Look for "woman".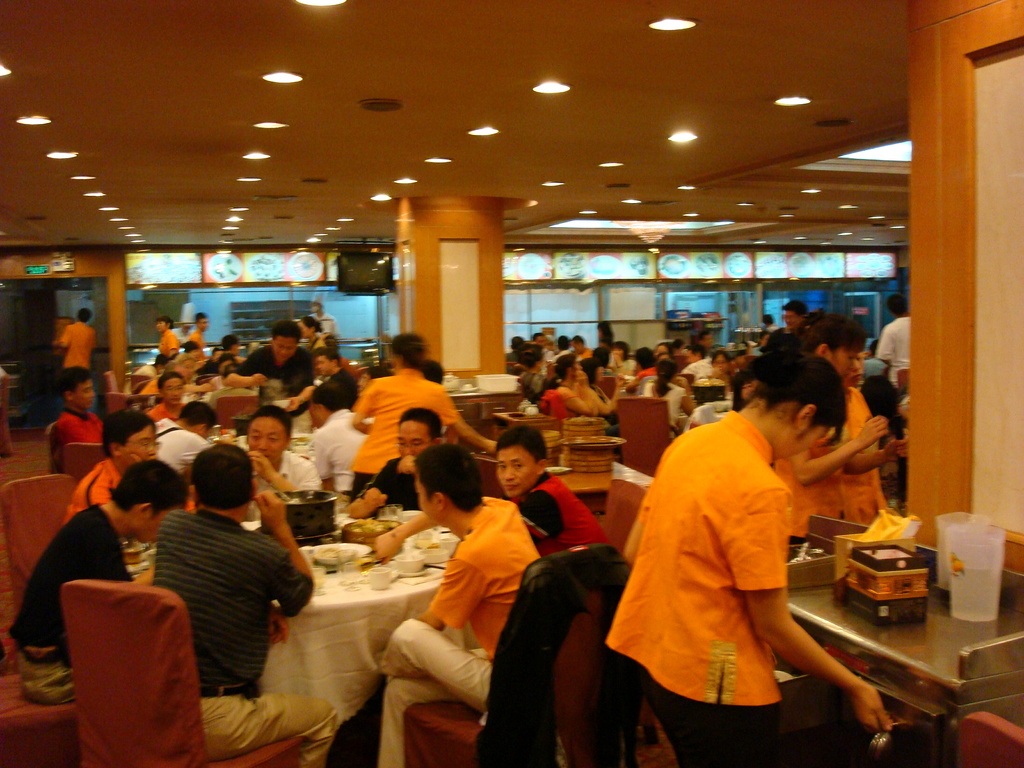
Found: 299, 315, 324, 350.
